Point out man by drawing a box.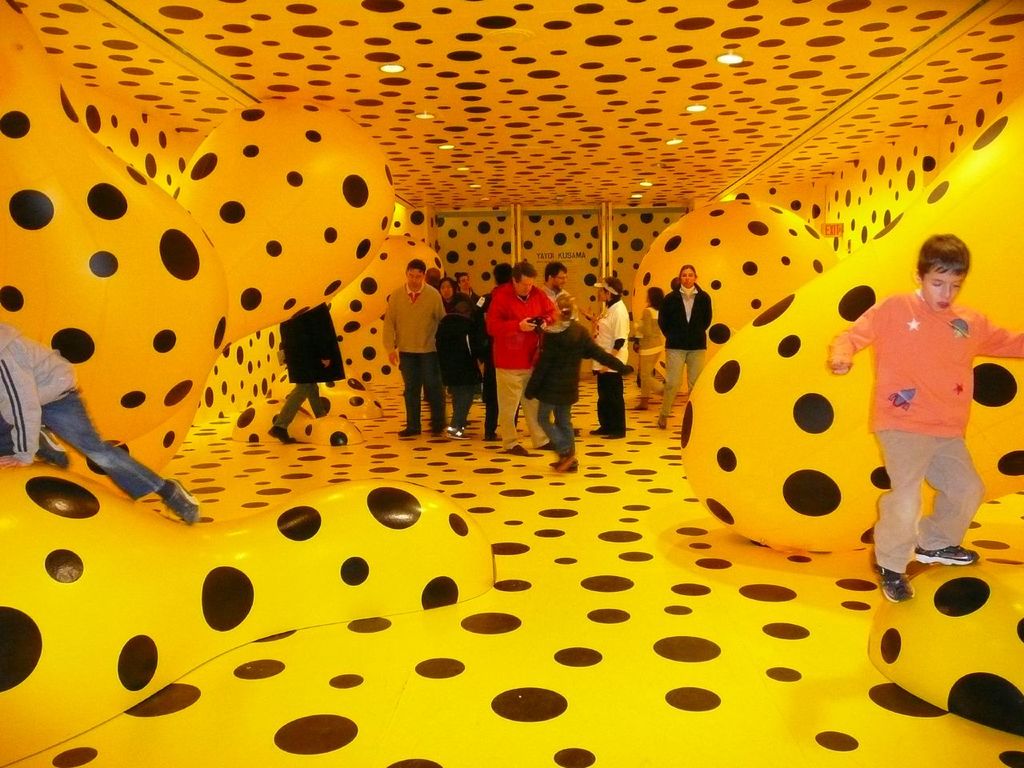
select_region(486, 266, 560, 456).
